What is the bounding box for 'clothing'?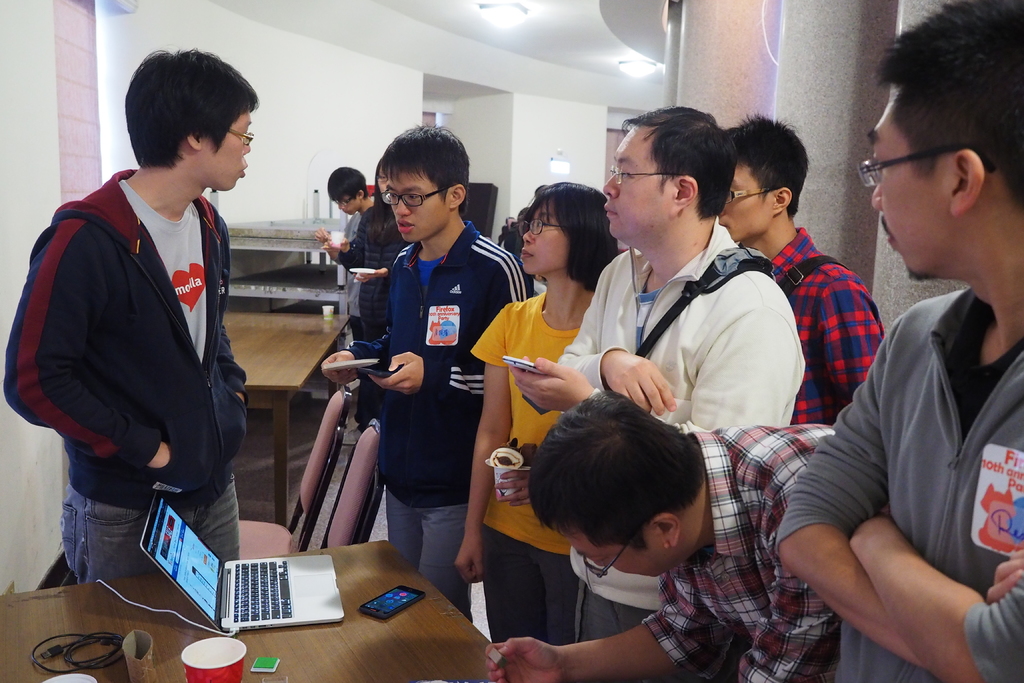
<box>337,213,525,622</box>.
